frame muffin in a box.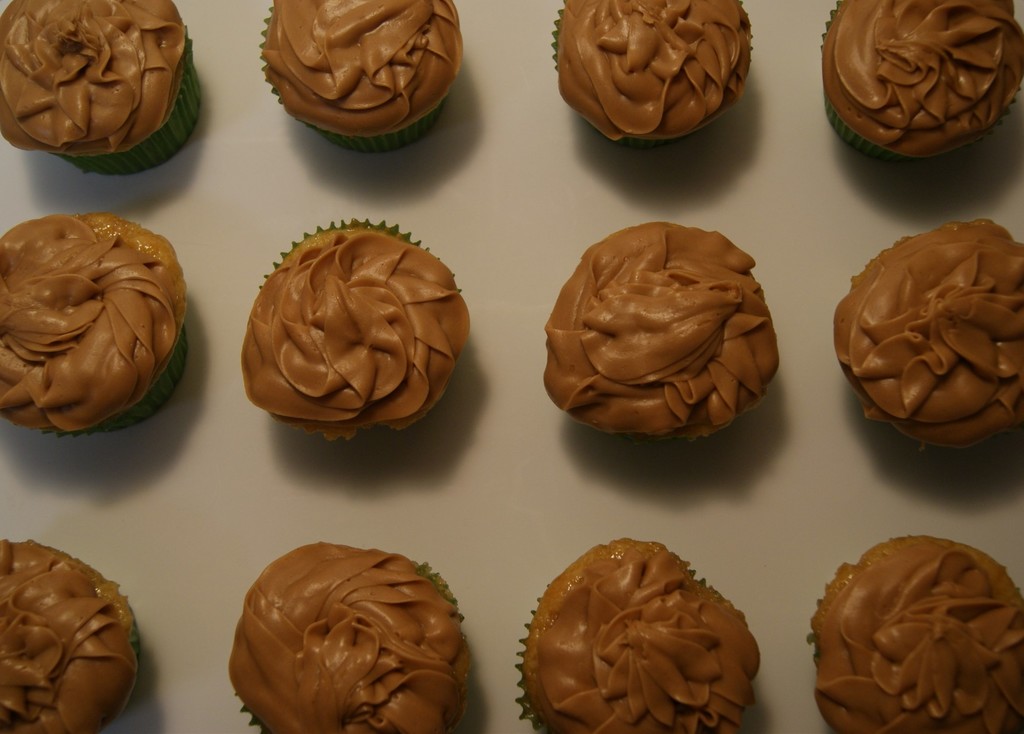
select_region(0, 0, 202, 177).
